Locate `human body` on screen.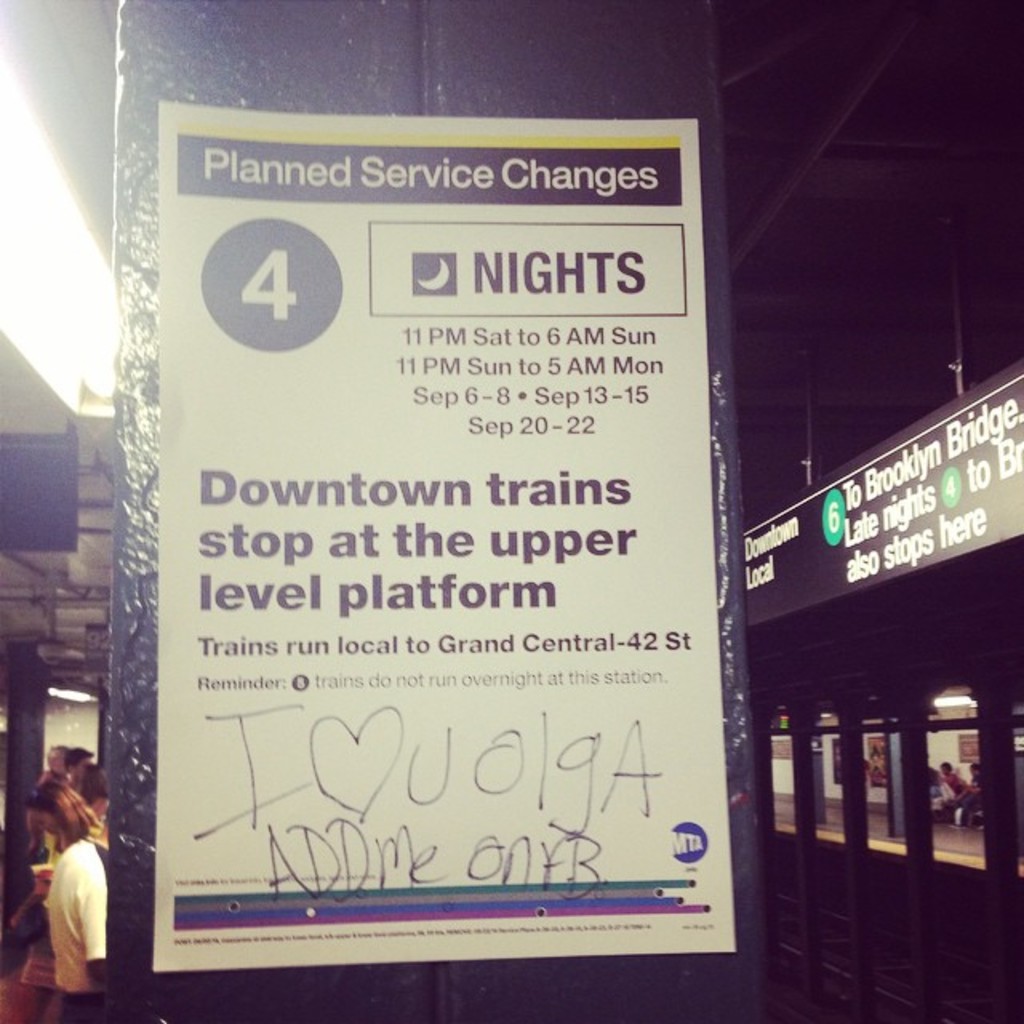
On screen at (11,750,123,1000).
